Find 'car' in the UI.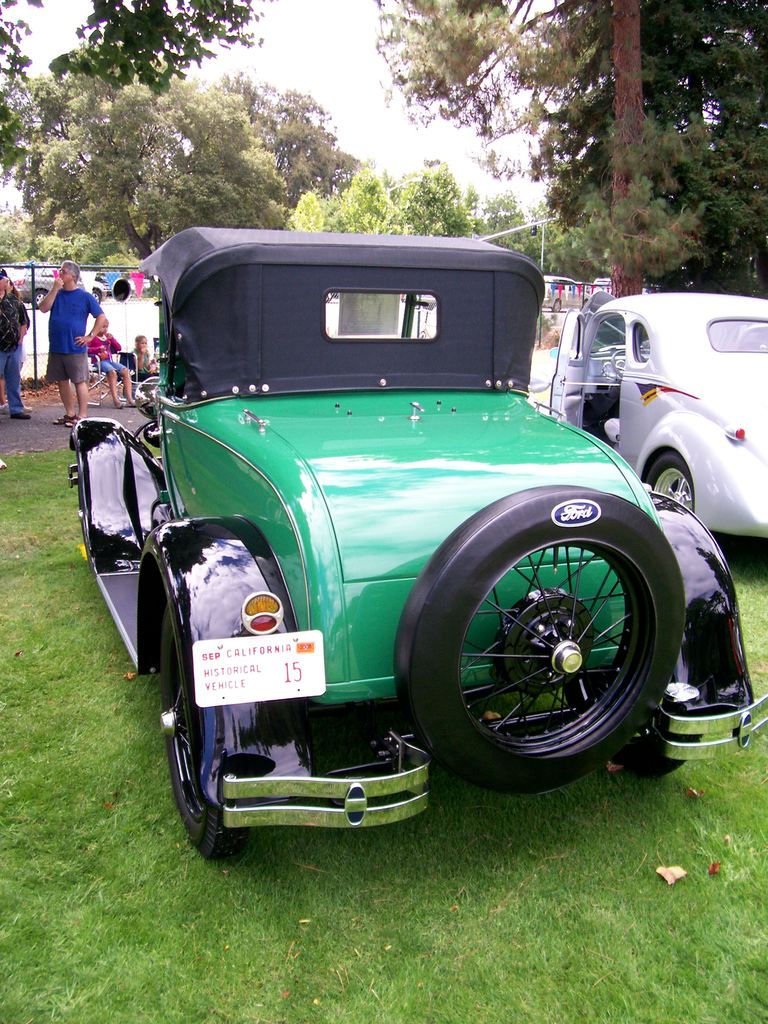
UI element at box(67, 226, 767, 860).
